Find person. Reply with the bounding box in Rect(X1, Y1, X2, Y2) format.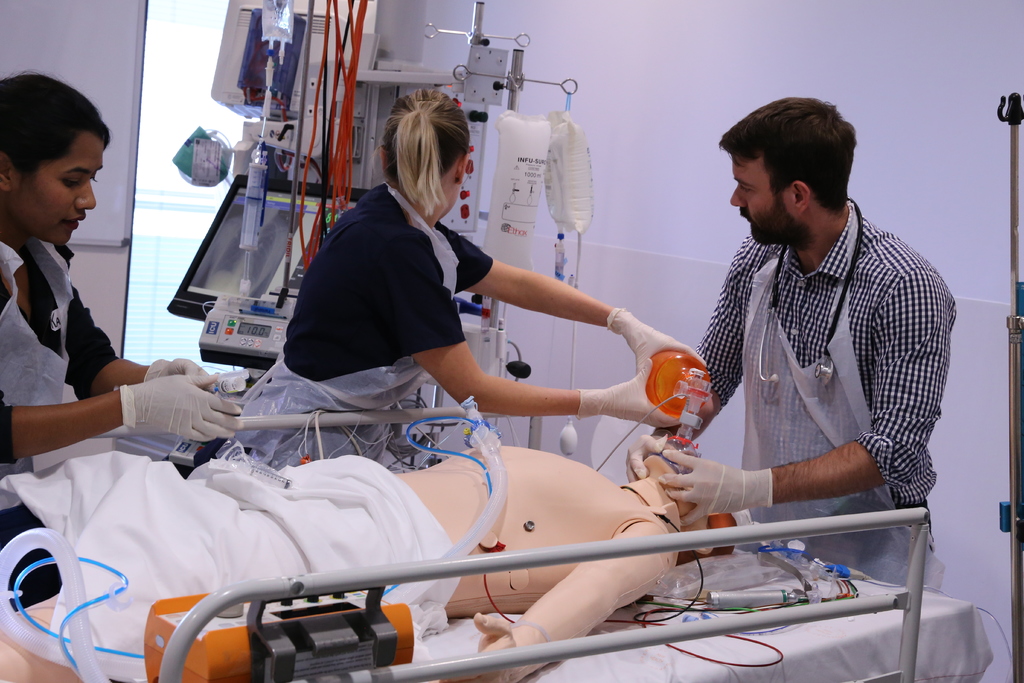
Rect(198, 89, 713, 475).
